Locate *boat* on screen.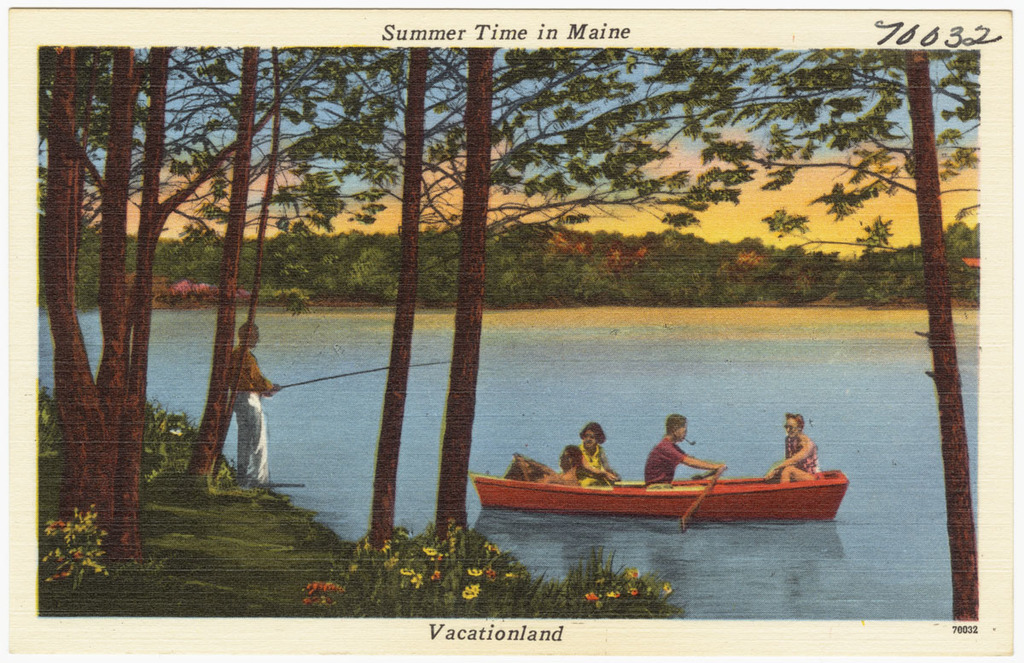
On screen at (x1=461, y1=411, x2=884, y2=537).
